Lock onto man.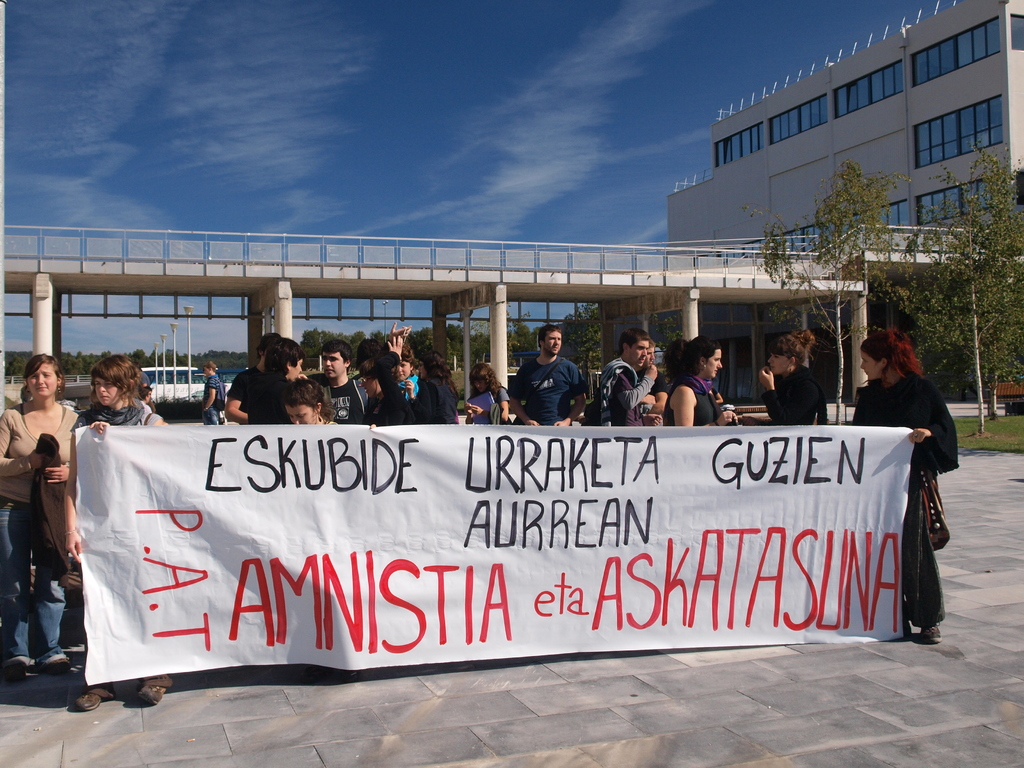
Locked: <box>303,340,370,428</box>.
